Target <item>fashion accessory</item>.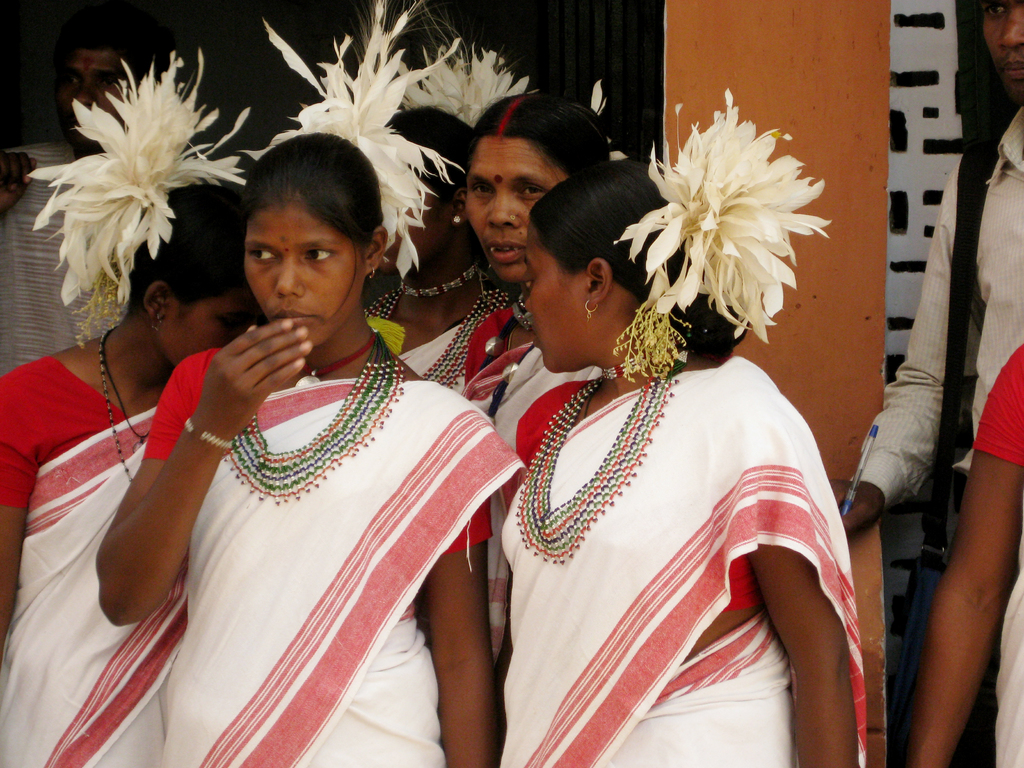
Target region: x1=360 y1=284 x2=513 y2=390.
